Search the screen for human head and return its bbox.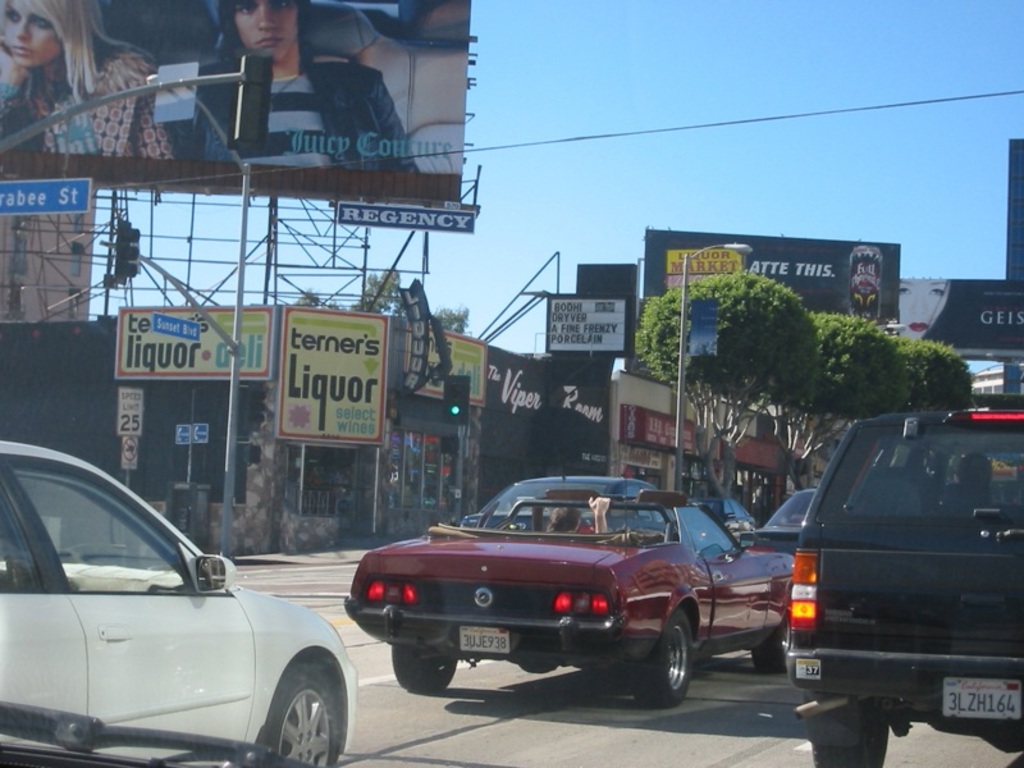
Found: 3 0 90 67.
